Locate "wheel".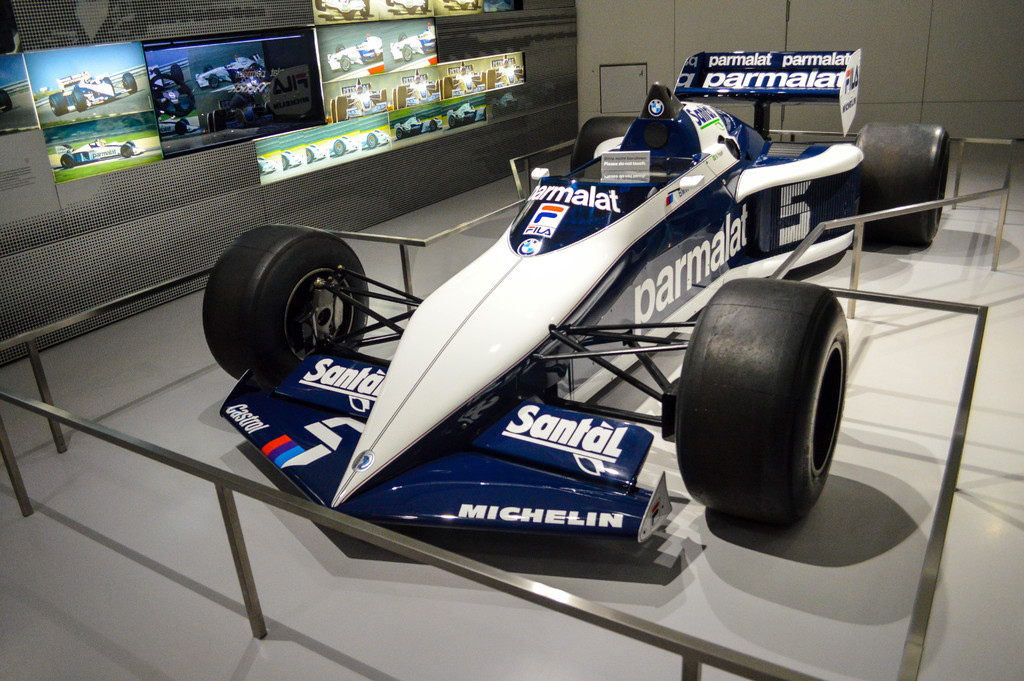
Bounding box: rect(390, 88, 397, 109).
